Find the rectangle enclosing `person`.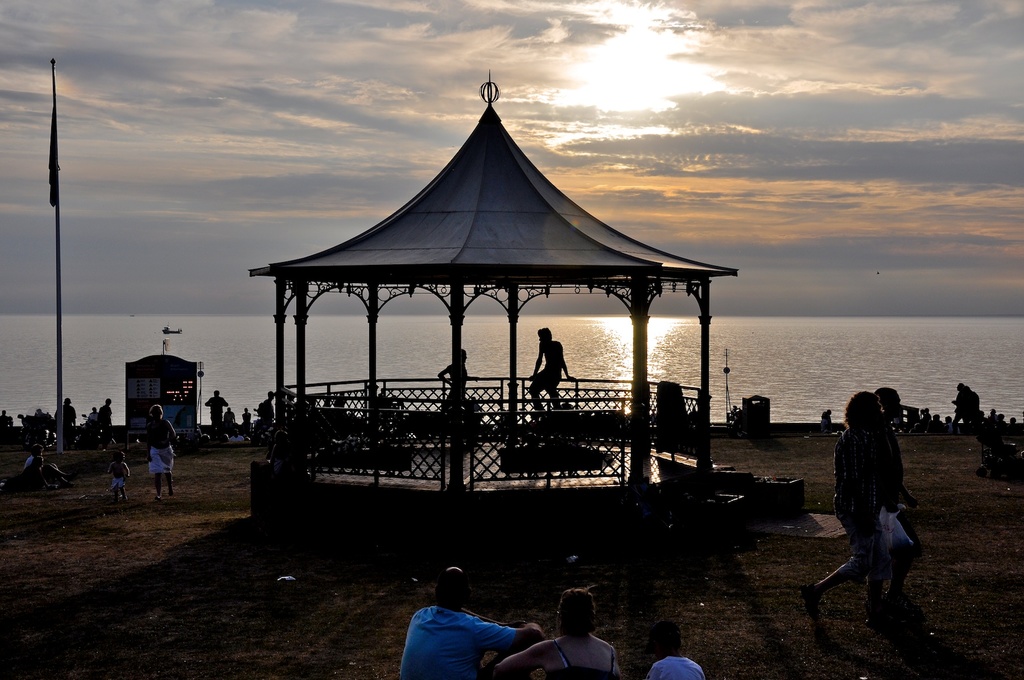
490, 583, 628, 679.
